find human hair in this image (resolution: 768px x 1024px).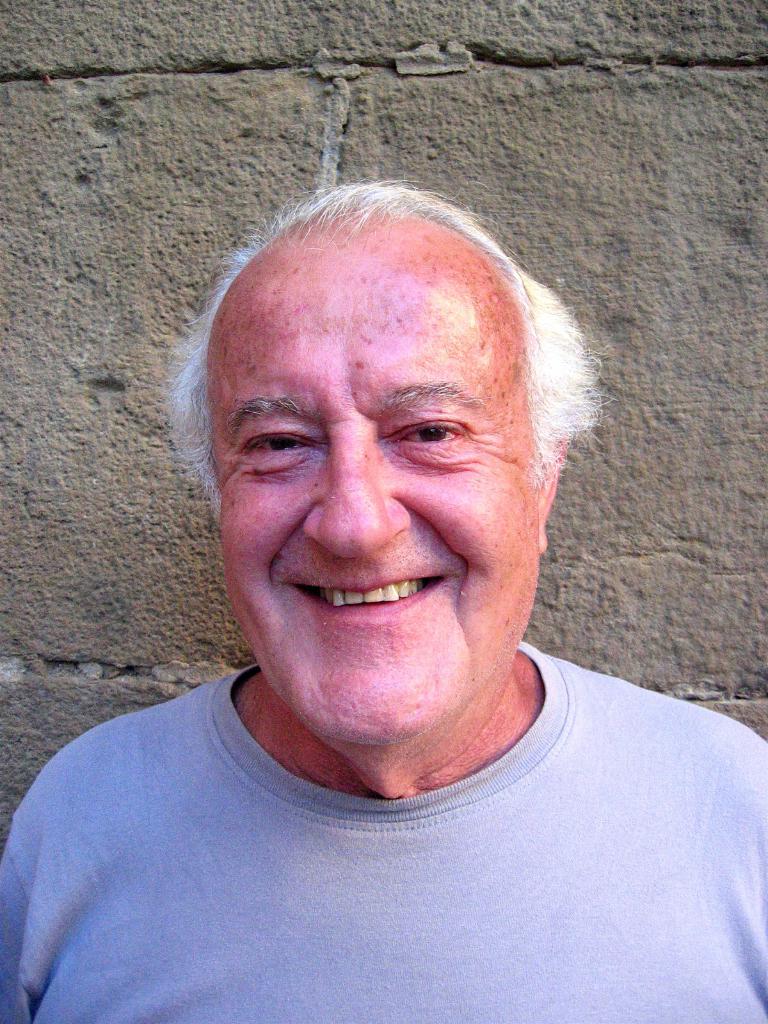
box(178, 185, 562, 561).
